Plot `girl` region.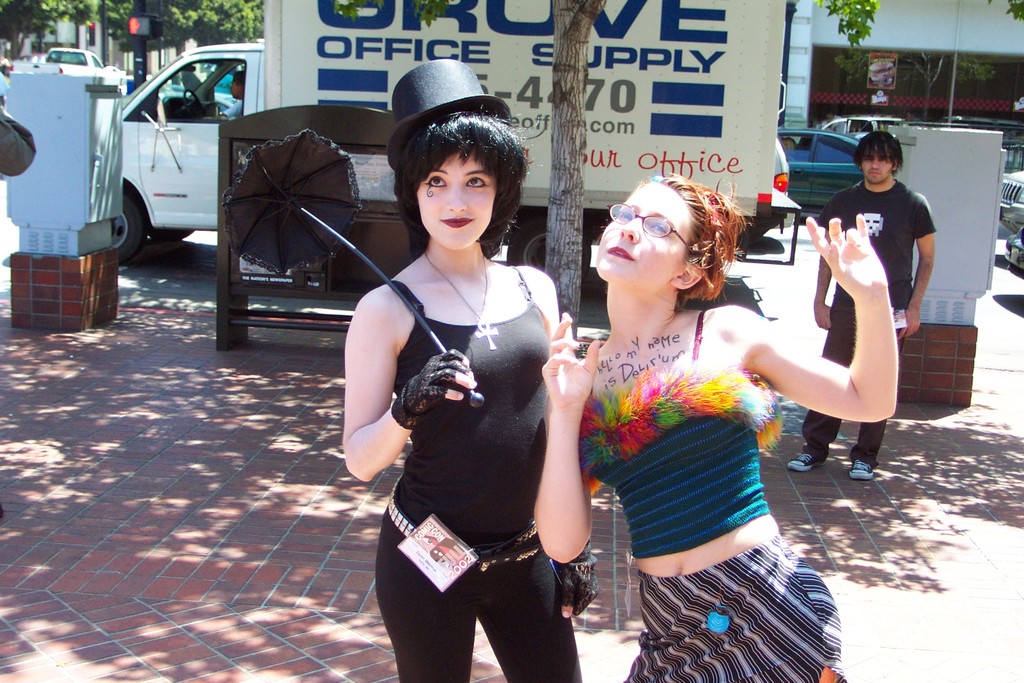
Plotted at l=534, t=173, r=899, b=682.
